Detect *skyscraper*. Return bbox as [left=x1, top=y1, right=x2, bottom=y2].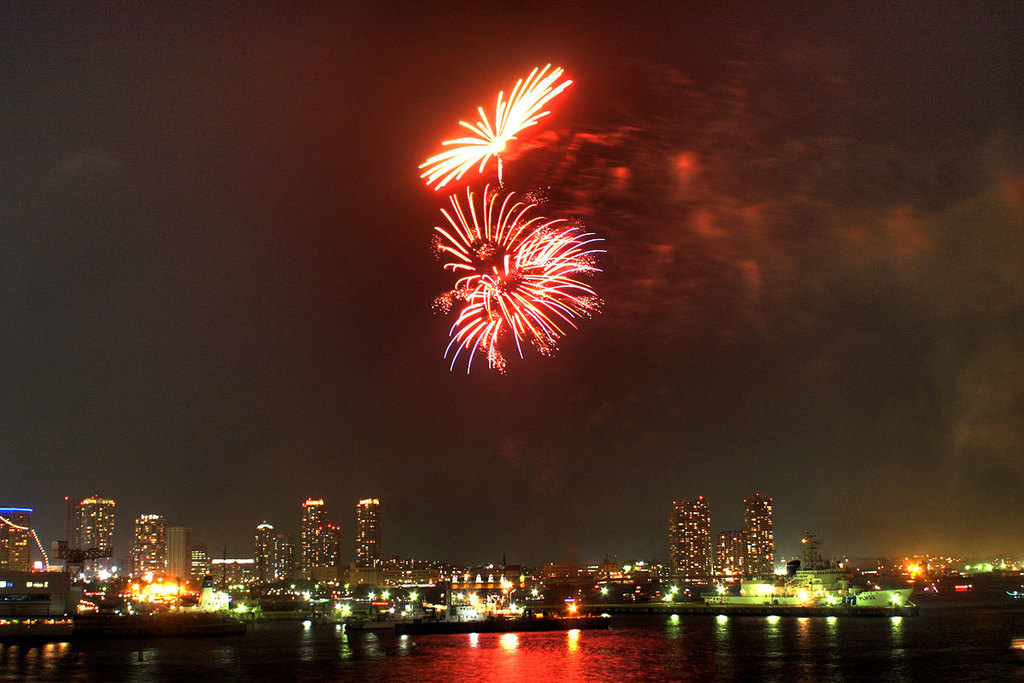
[left=127, top=512, right=170, bottom=587].
